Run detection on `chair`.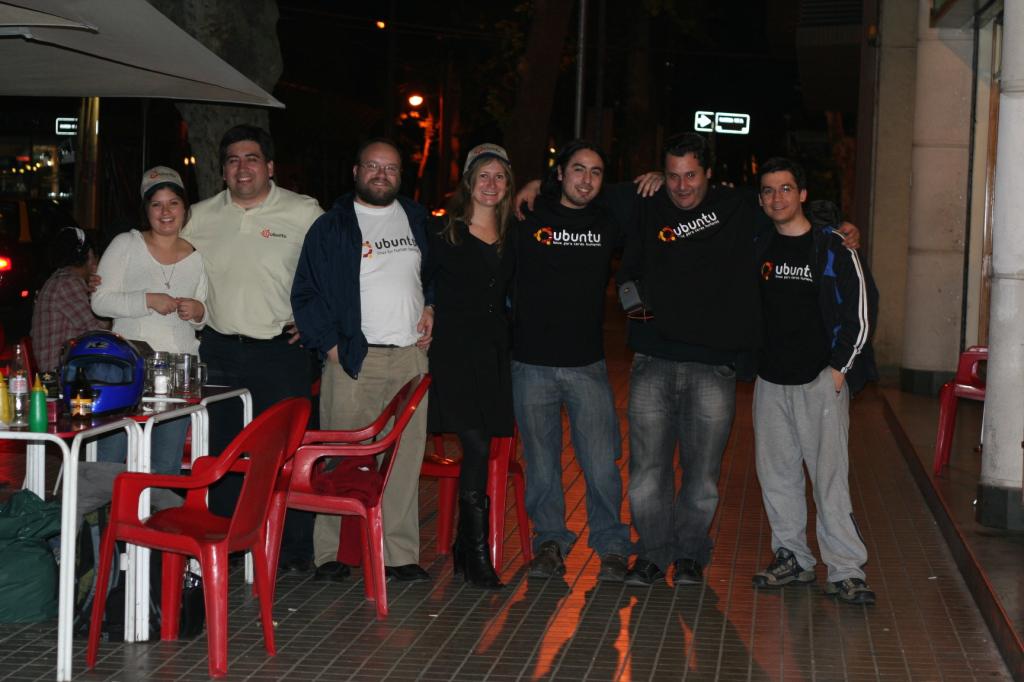
Result: bbox=[416, 414, 535, 587].
